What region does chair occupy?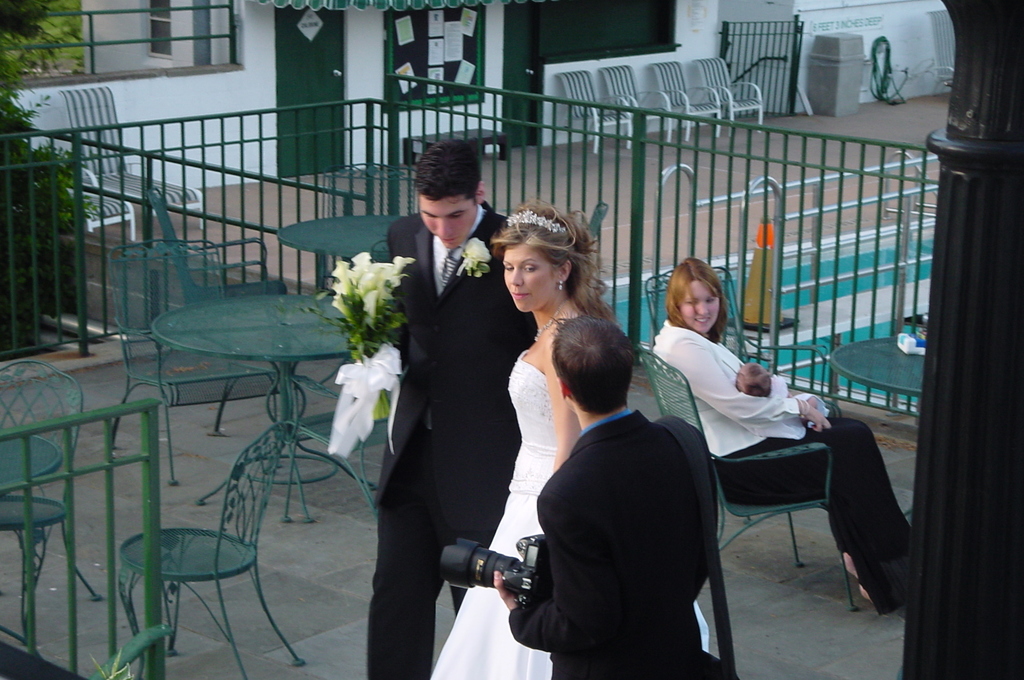
<bbox>596, 61, 672, 149</bbox>.
